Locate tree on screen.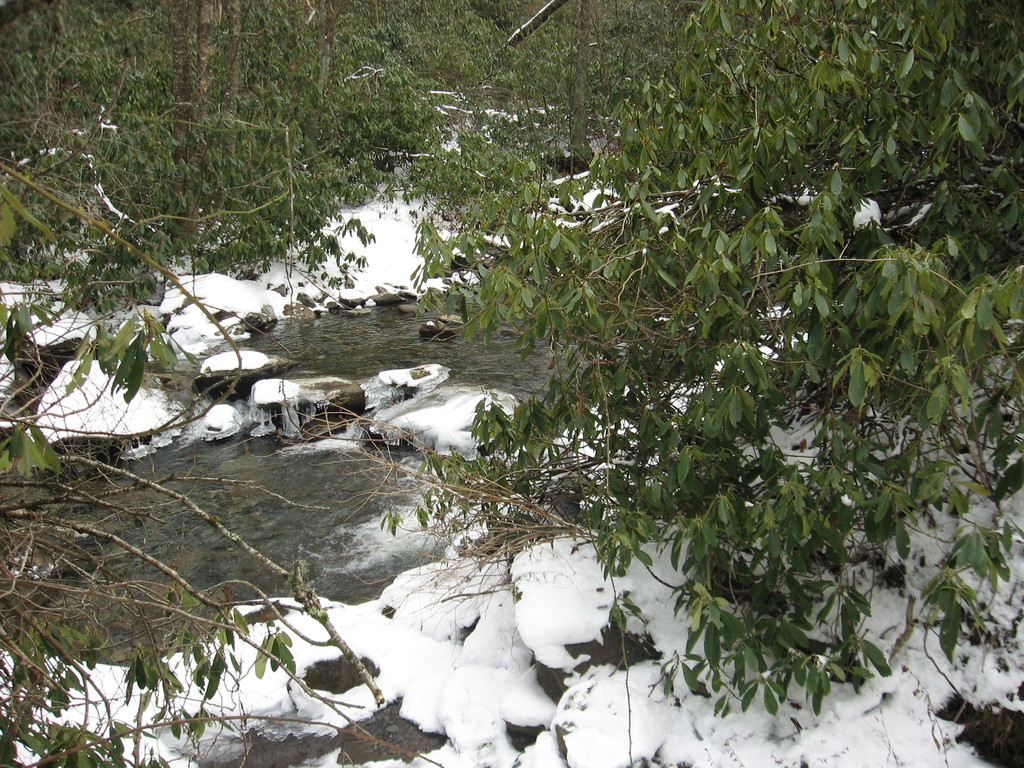
On screen at l=474, t=0, r=710, b=159.
